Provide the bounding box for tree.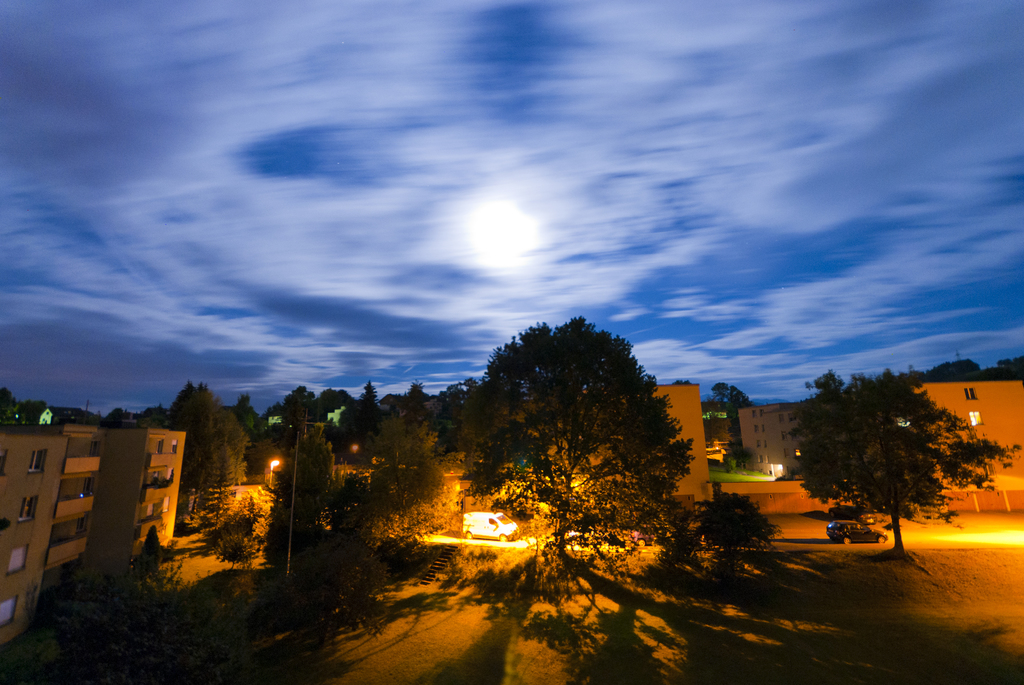
360,379,380,416.
